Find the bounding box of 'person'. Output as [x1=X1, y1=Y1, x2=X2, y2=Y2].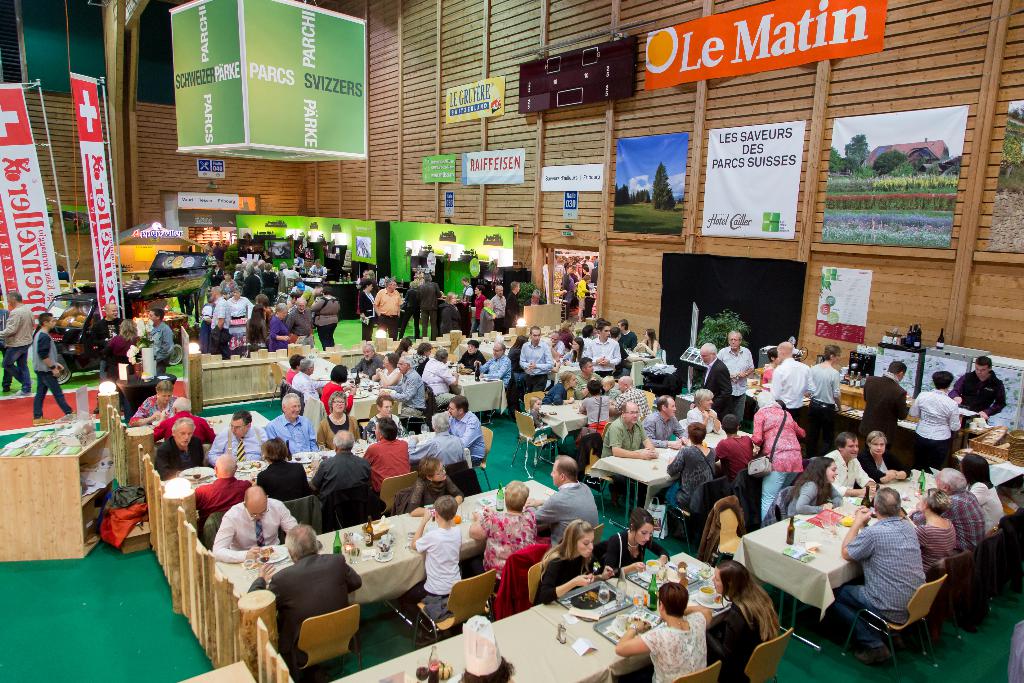
[x1=771, y1=341, x2=813, y2=424].
